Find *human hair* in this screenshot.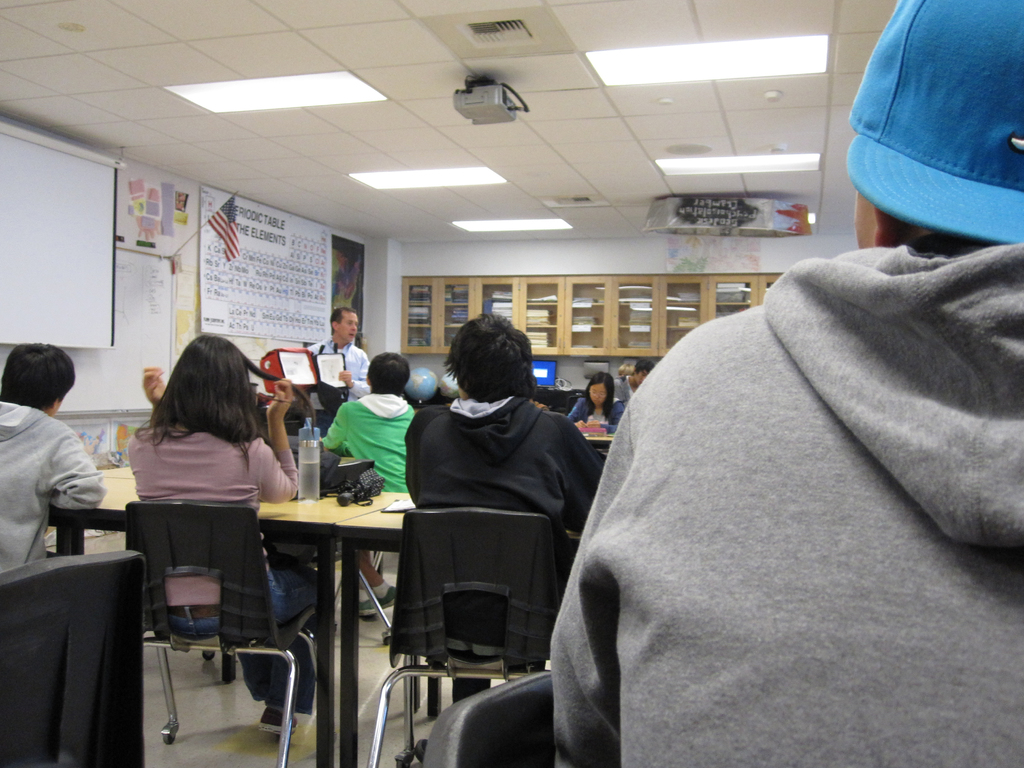
The bounding box for *human hair* is [x1=0, y1=341, x2=77, y2=404].
